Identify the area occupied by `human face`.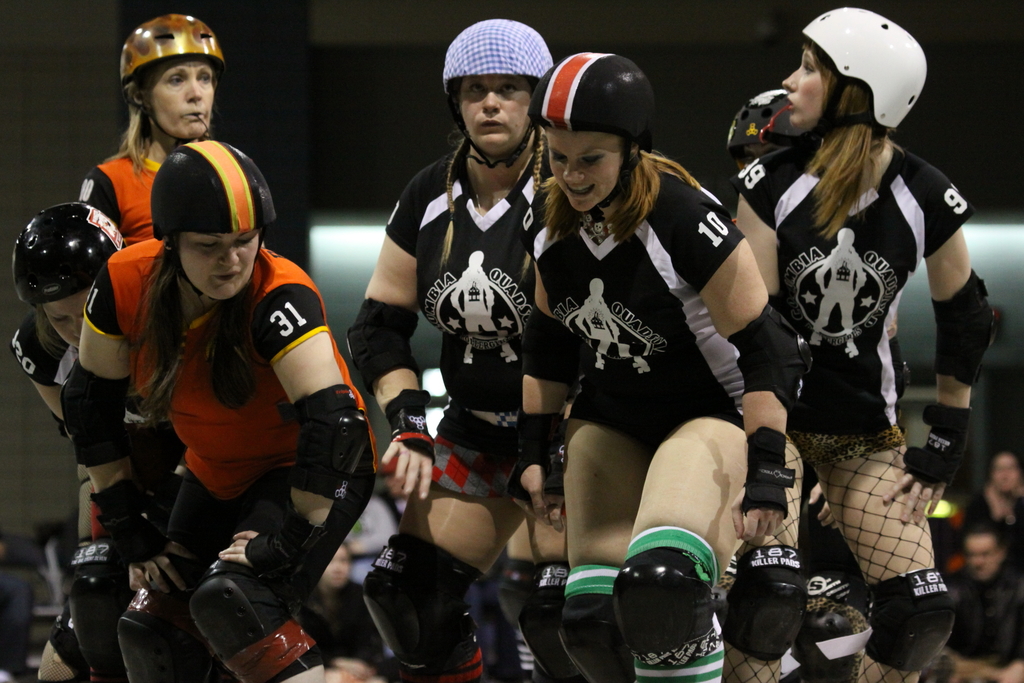
Area: <bbox>147, 53, 216, 138</bbox>.
